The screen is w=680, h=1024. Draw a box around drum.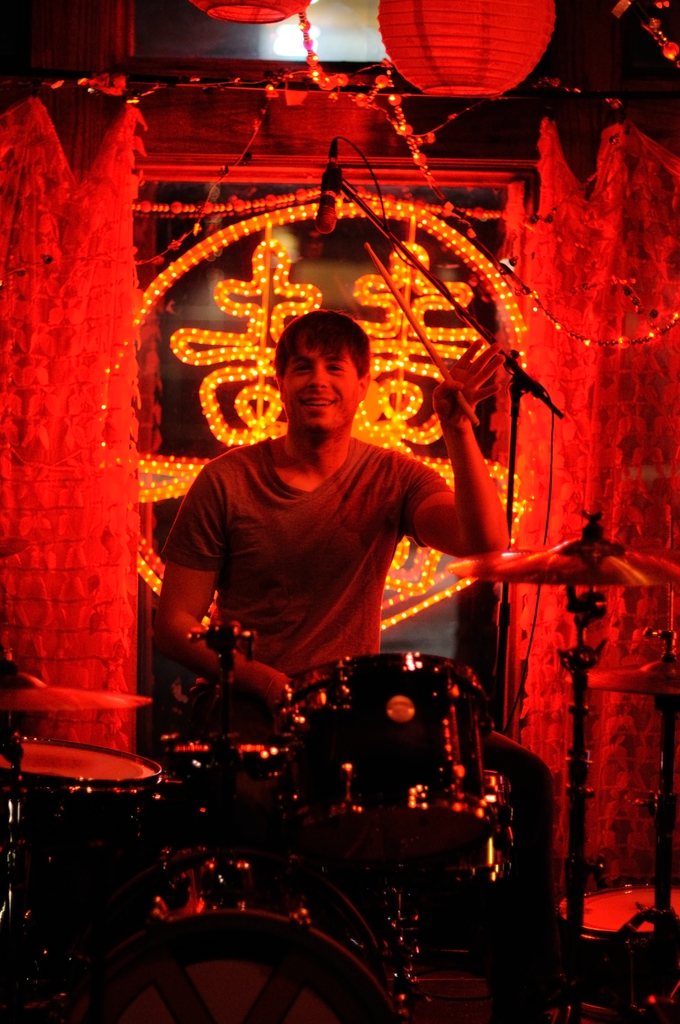
[x1=0, y1=735, x2=170, y2=962].
